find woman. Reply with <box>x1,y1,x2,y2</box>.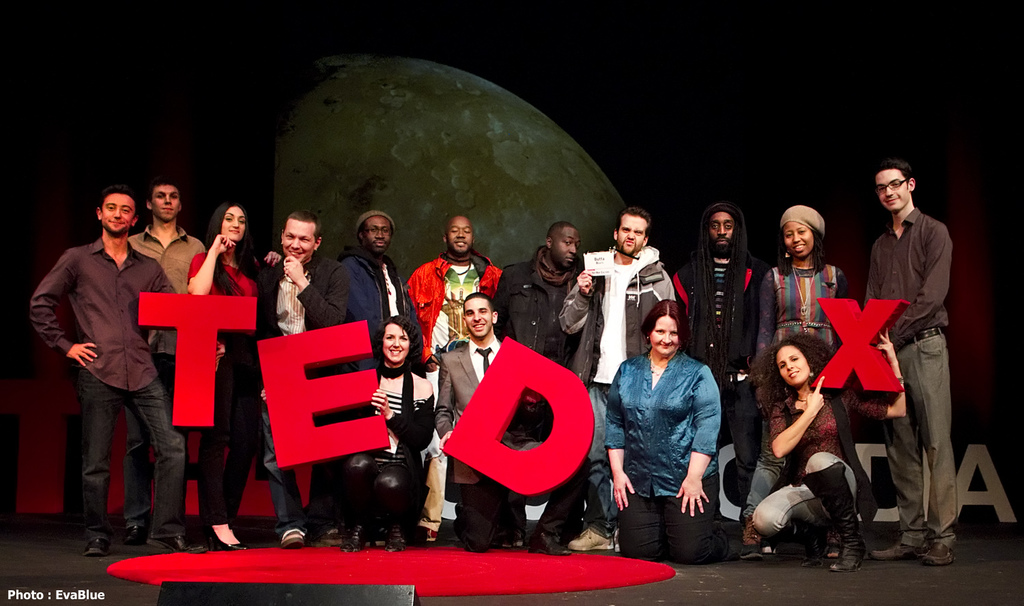
<box>257,313,436,553</box>.
